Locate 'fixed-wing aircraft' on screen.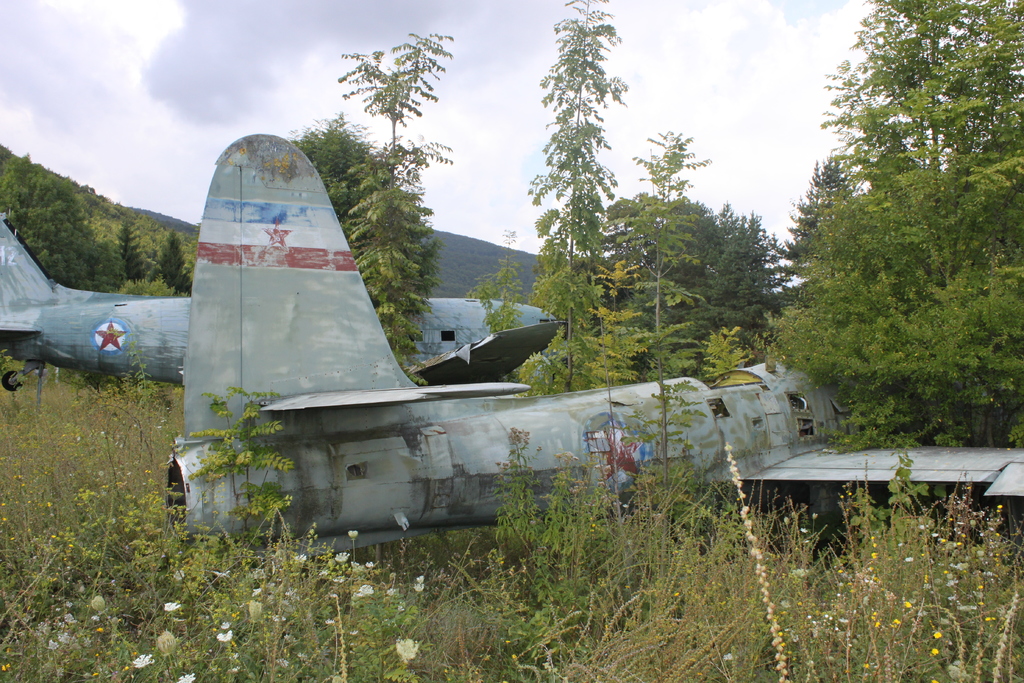
On screen at Rect(157, 131, 1023, 580).
